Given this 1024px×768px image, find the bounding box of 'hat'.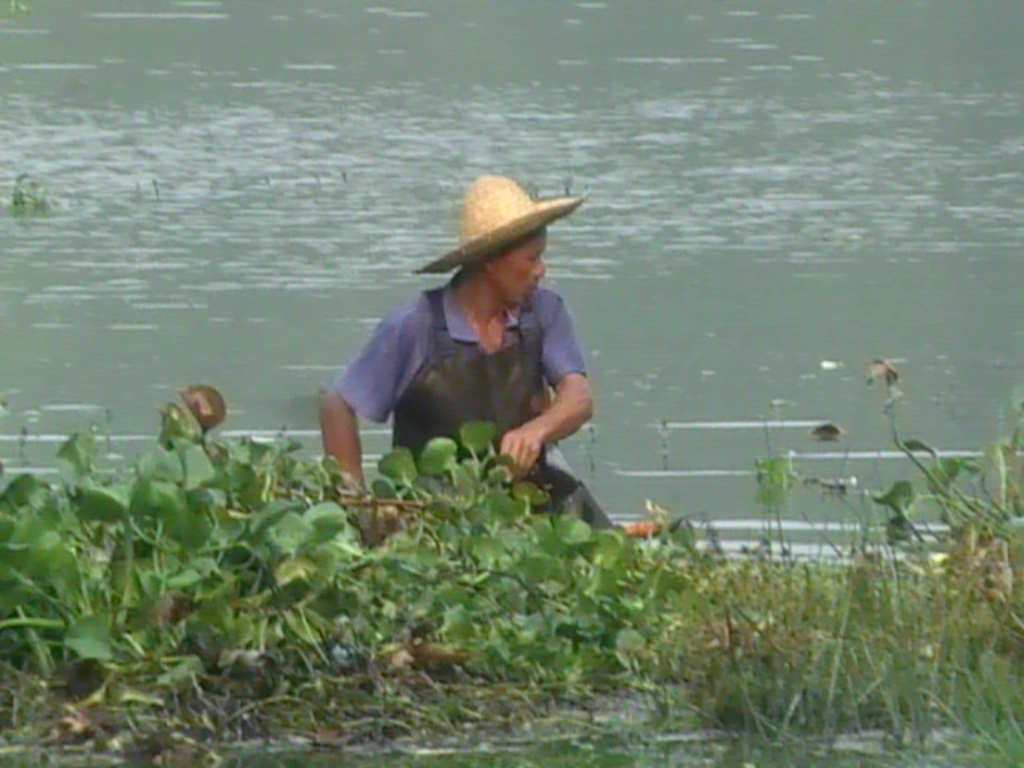
[x1=414, y1=171, x2=586, y2=282].
